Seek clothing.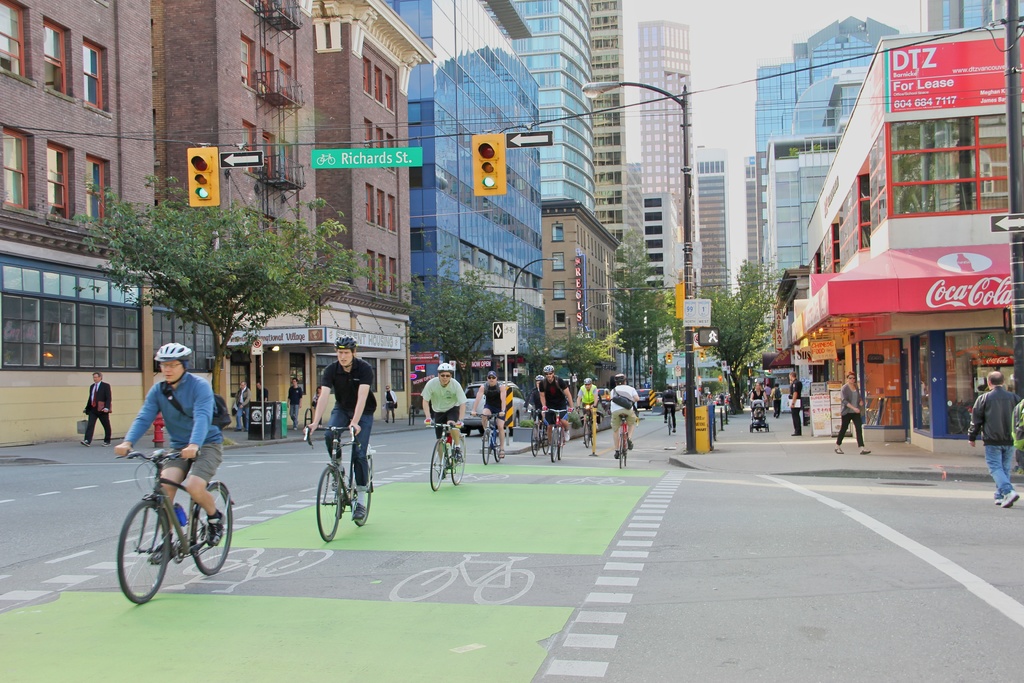
crop(771, 386, 785, 418).
